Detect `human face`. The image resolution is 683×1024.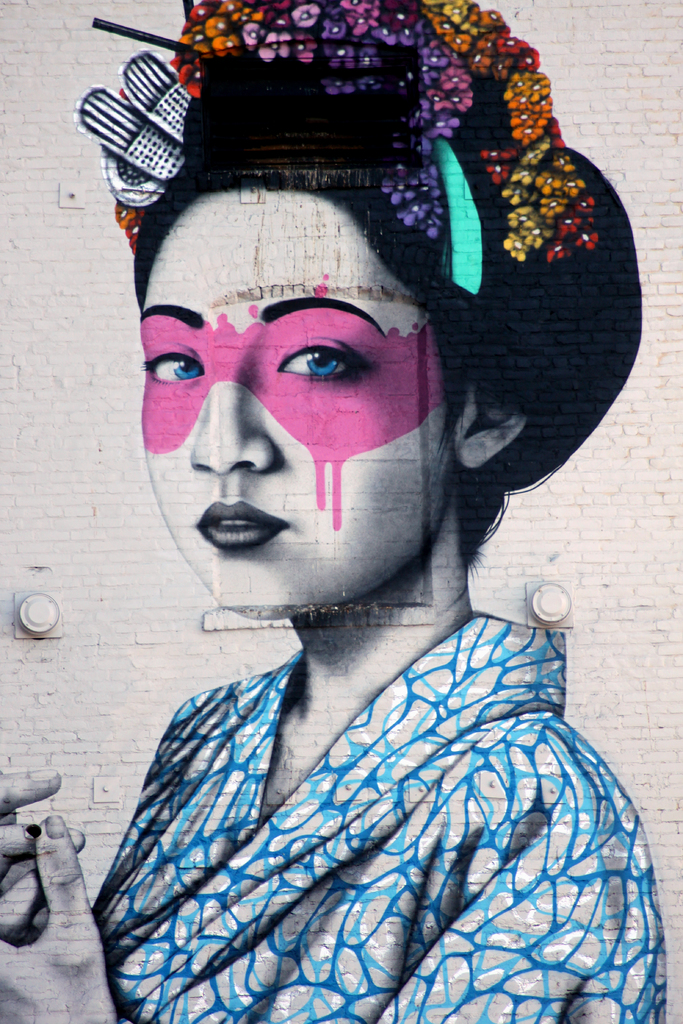
box(134, 184, 463, 623).
